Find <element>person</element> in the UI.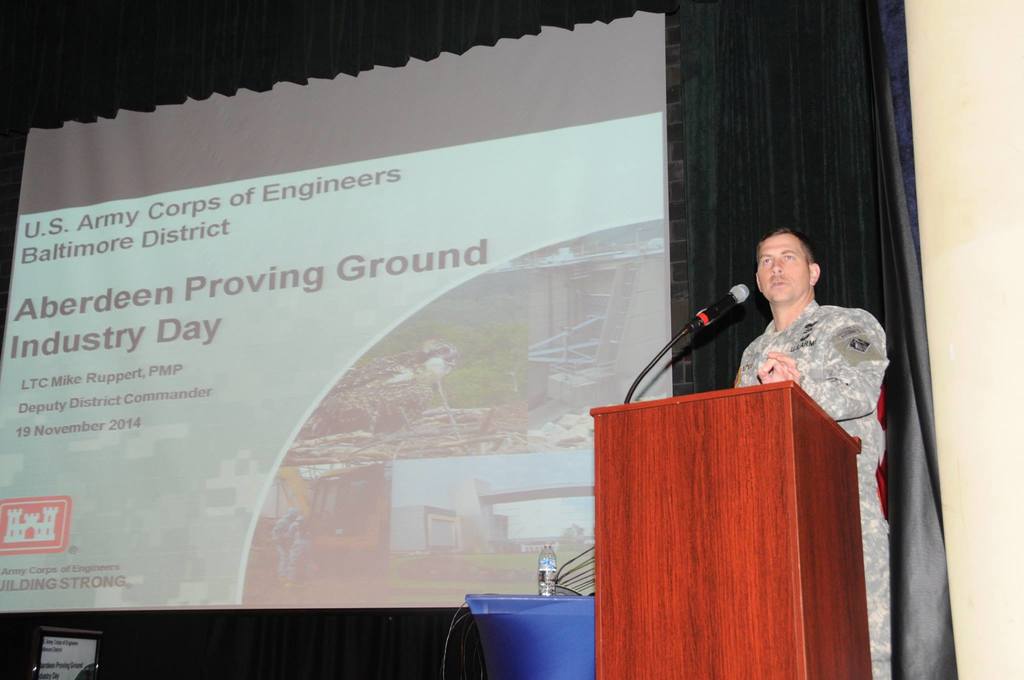
UI element at region(728, 220, 892, 679).
